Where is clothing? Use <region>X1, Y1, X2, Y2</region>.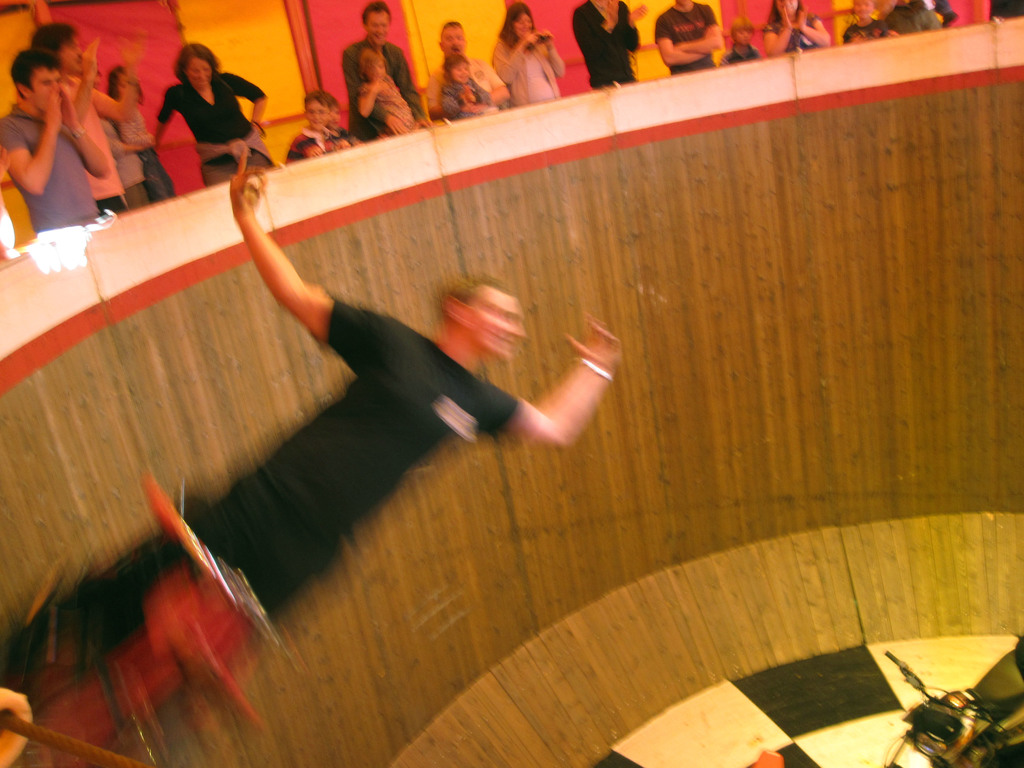
<region>845, 20, 892, 44</region>.
